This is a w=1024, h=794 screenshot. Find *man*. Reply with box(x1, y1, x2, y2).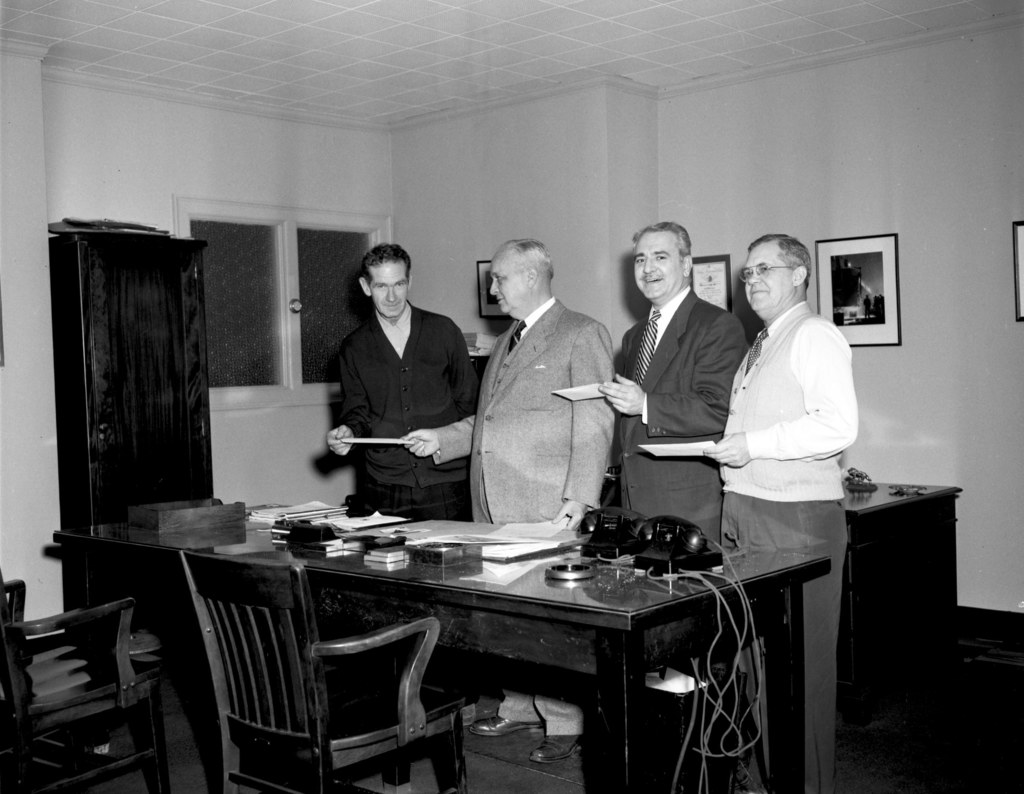
box(319, 240, 476, 525).
